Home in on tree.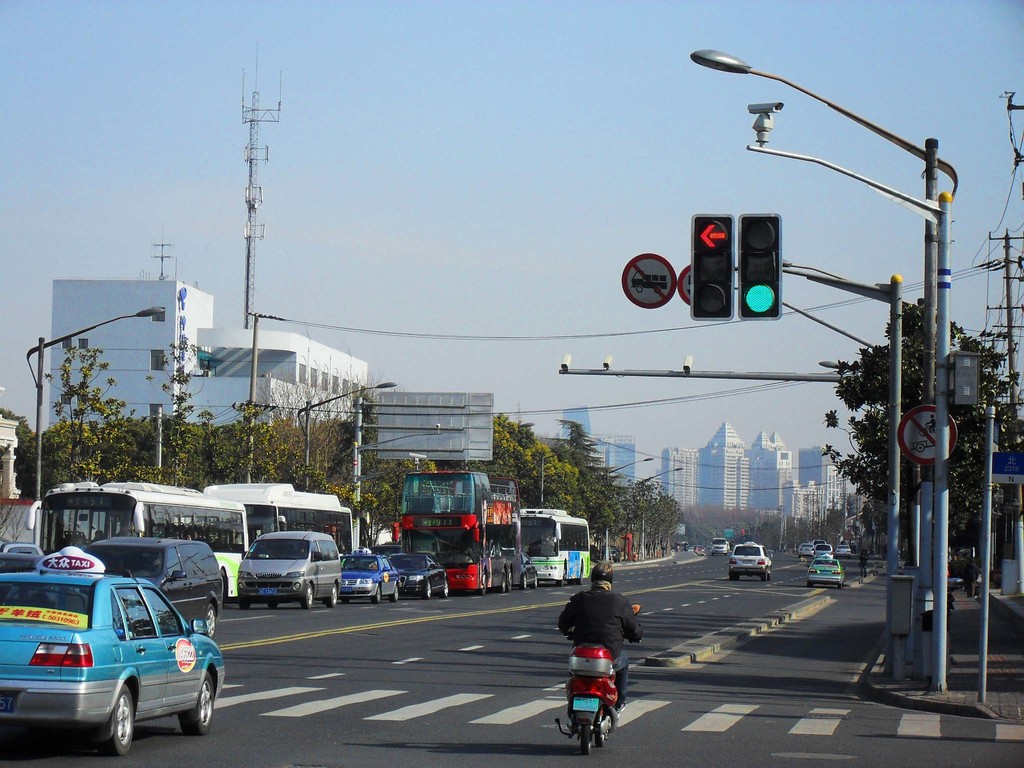
Homed in at {"left": 625, "top": 484, "right": 654, "bottom": 552}.
